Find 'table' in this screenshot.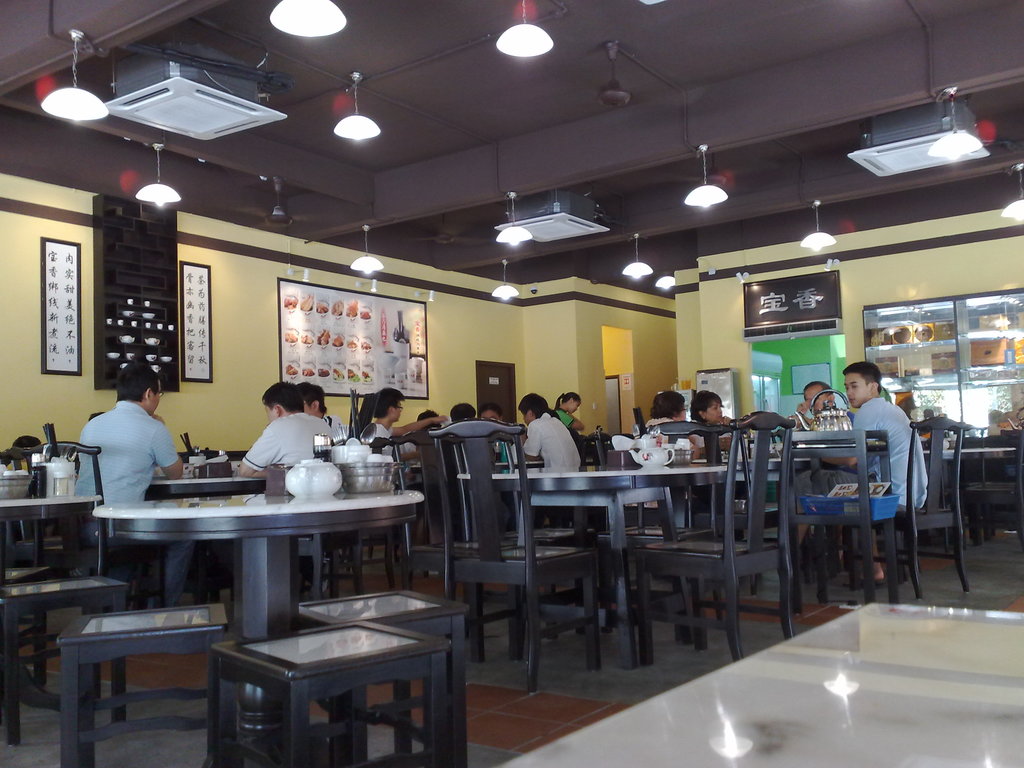
The bounding box for 'table' is (97, 470, 421, 646).
